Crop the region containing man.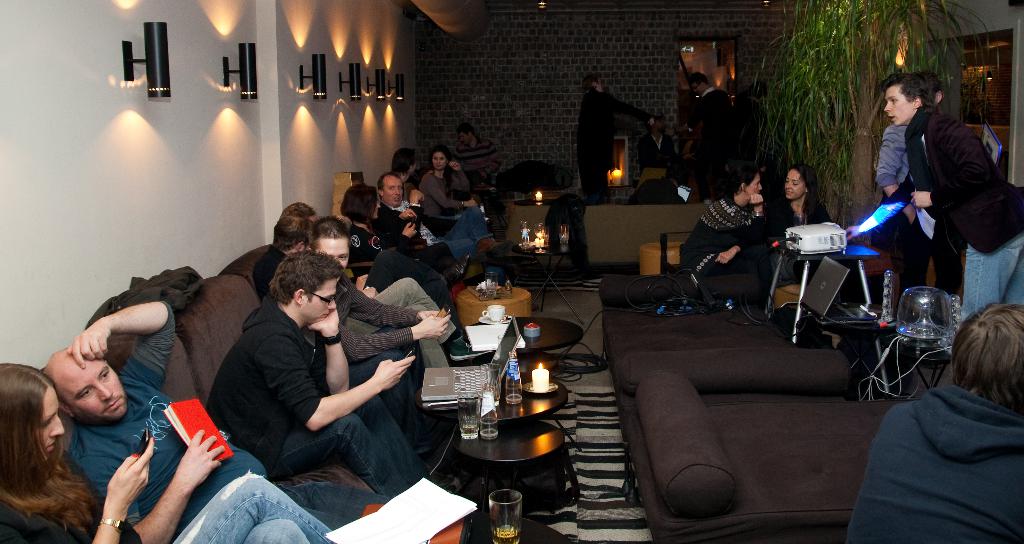
Crop region: Rect(572, 72, 661, 202).
